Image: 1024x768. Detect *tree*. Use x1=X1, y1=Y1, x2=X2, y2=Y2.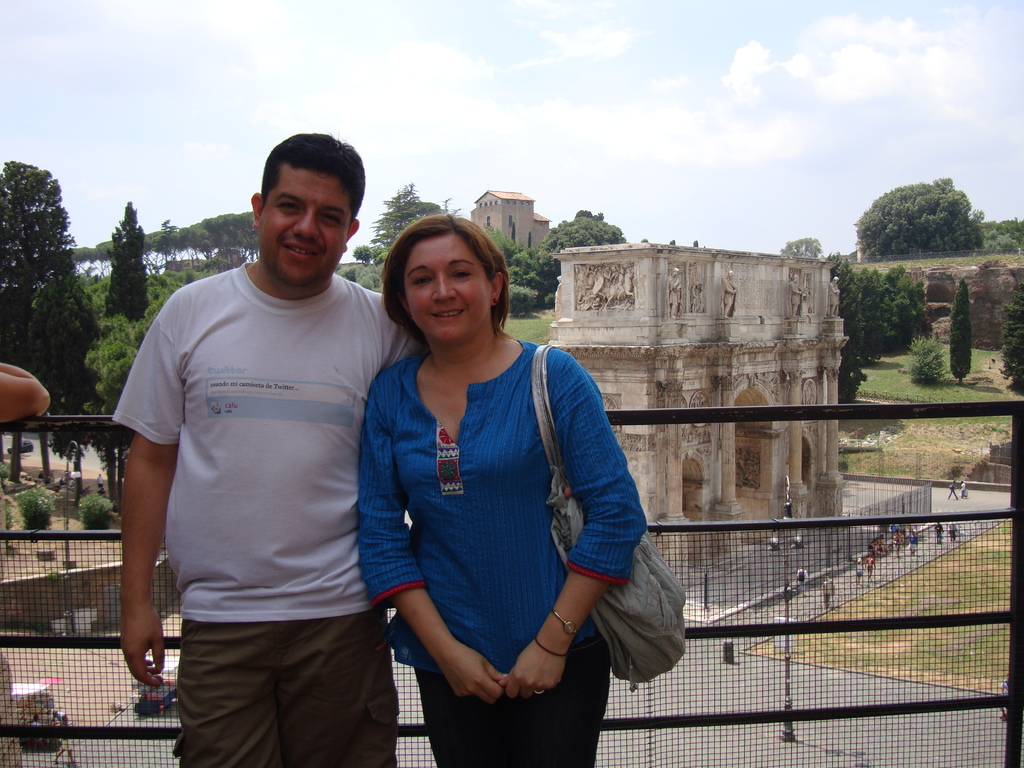
x1=671, y1=237, x2=677, y2=246.
